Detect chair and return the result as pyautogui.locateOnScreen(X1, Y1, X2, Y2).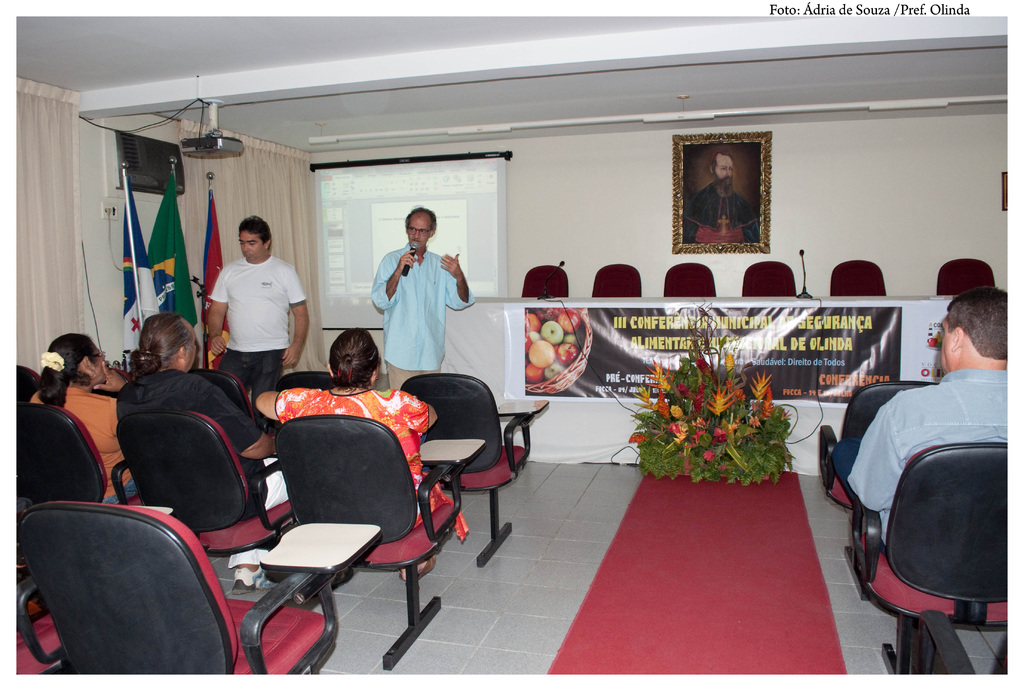
pyautogui.locateOnScreen(399, 368, 548, 571).
